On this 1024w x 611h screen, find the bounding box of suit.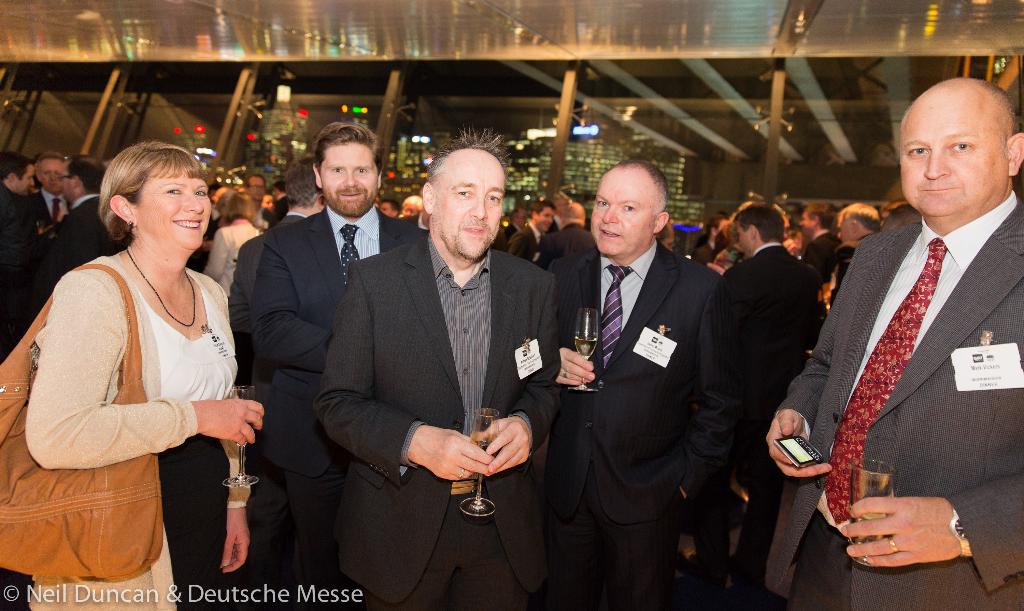
Bounding box: [x1=320, y1=230, x2=572, y2=610].
